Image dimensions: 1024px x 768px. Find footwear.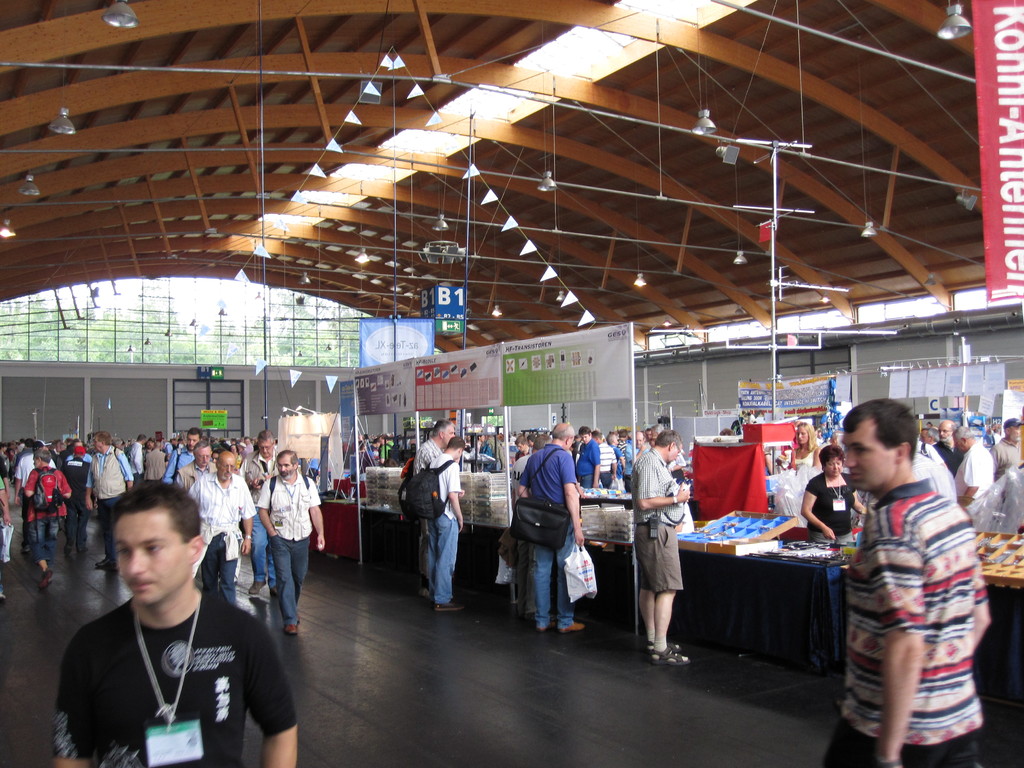
283,613,303,641.
